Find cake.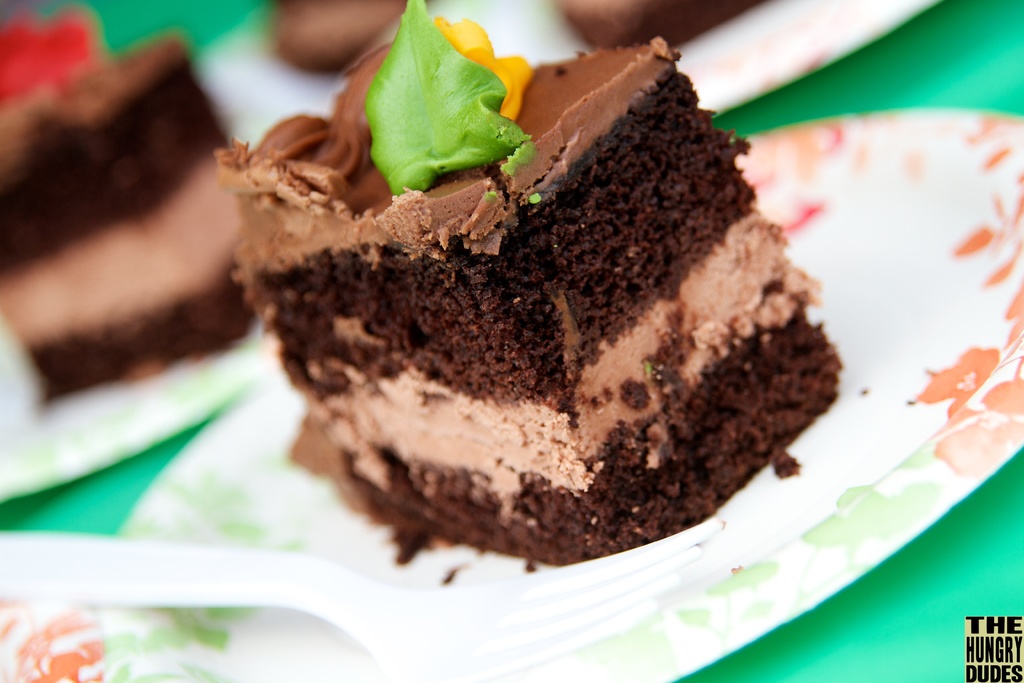
bbox=(0, 3, 239, 400).
